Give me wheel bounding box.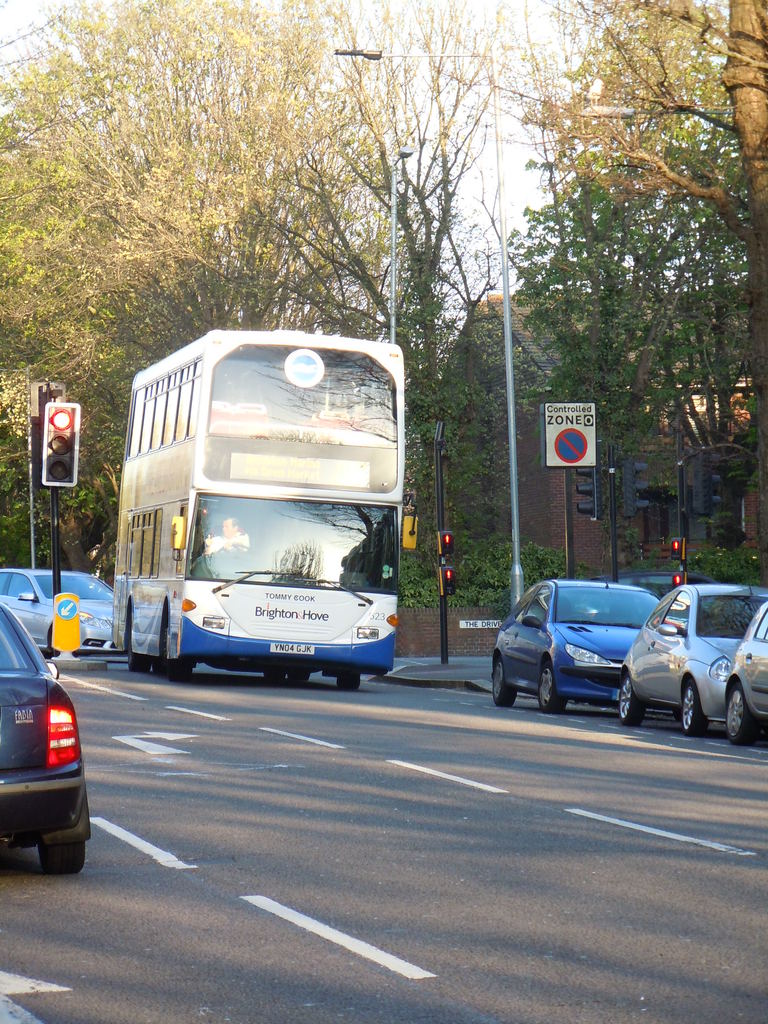
box=[489, 653, 520, 709].
